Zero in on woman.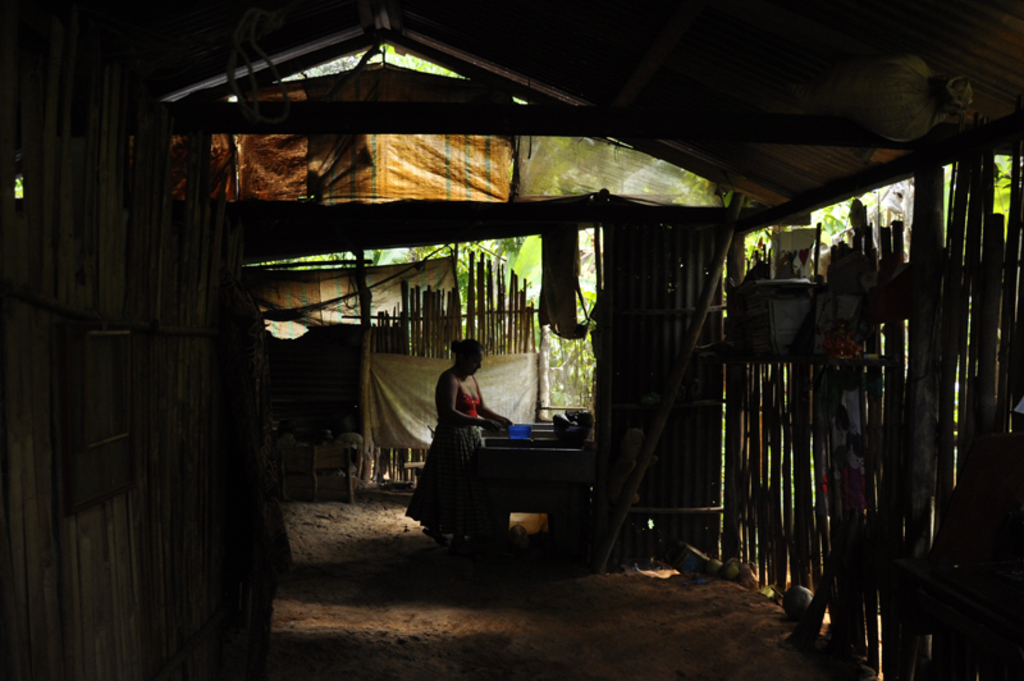
Zeroed in: select_region(420, 333, 508, 547).
